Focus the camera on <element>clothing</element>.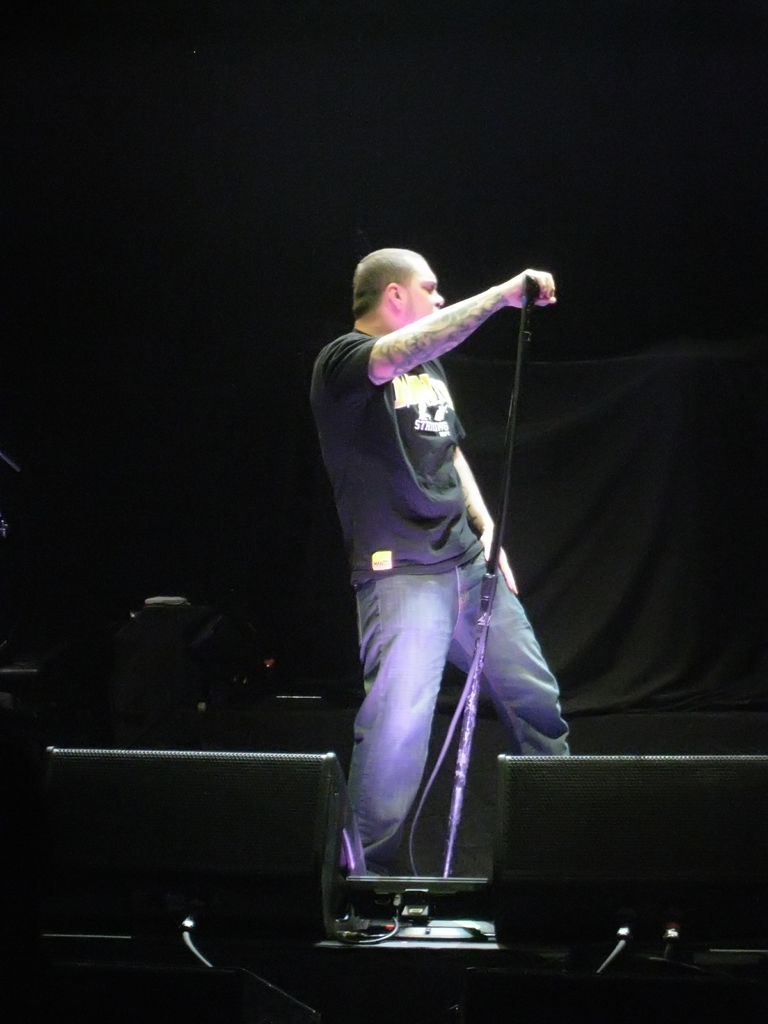
Focus region: x1=322, y1=182, x2=566, y2=962.
